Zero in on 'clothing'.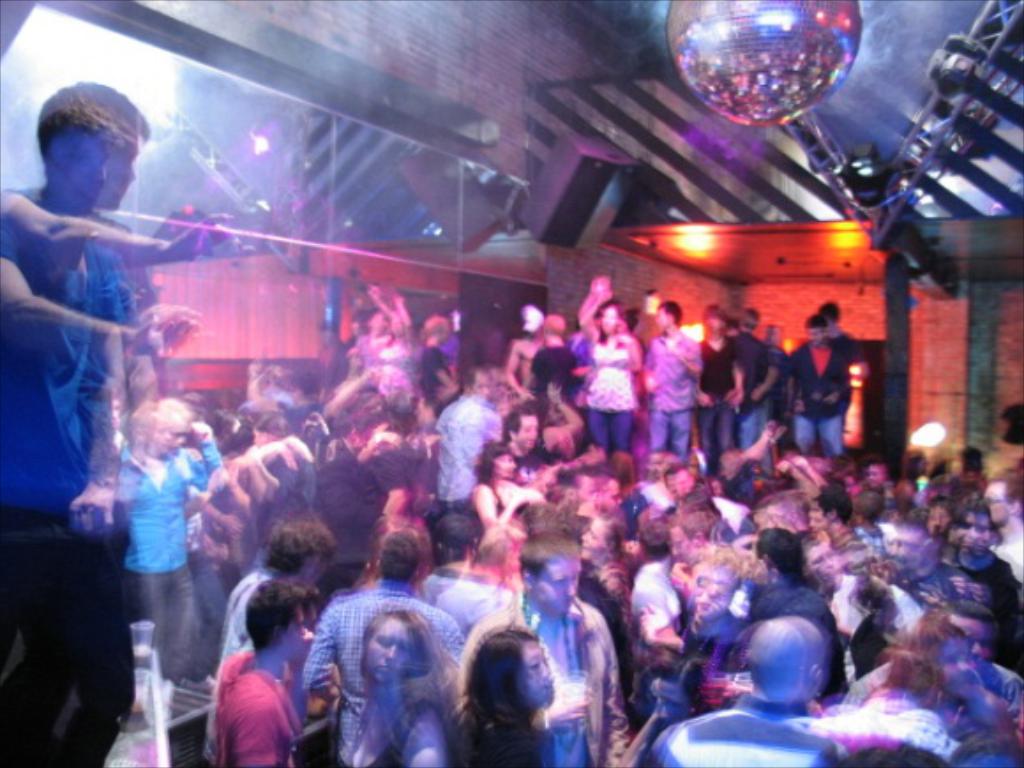
Zeroed in: (417, 387, 501, 507).
